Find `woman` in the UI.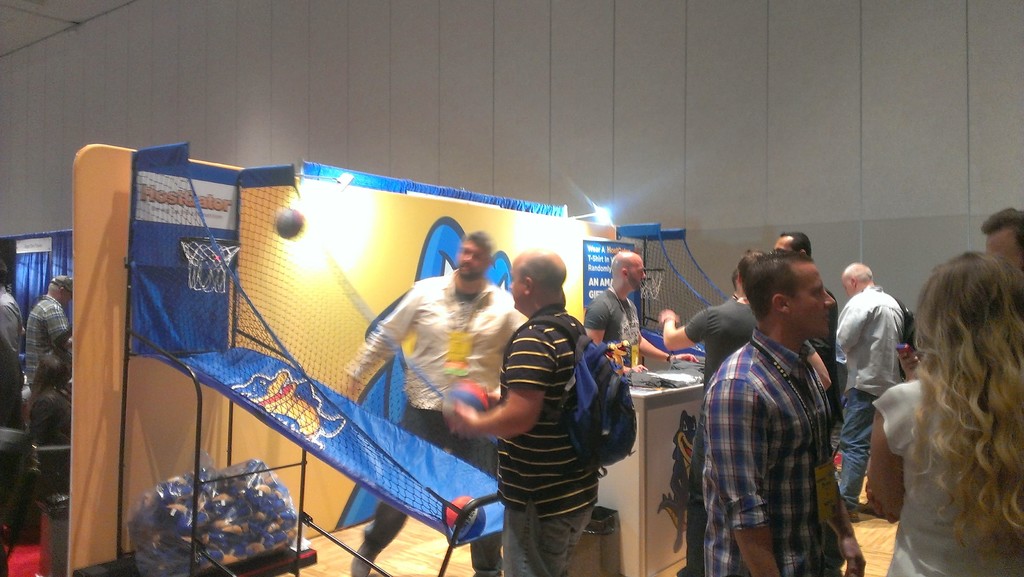
UI element at 872 250 1023 576.
